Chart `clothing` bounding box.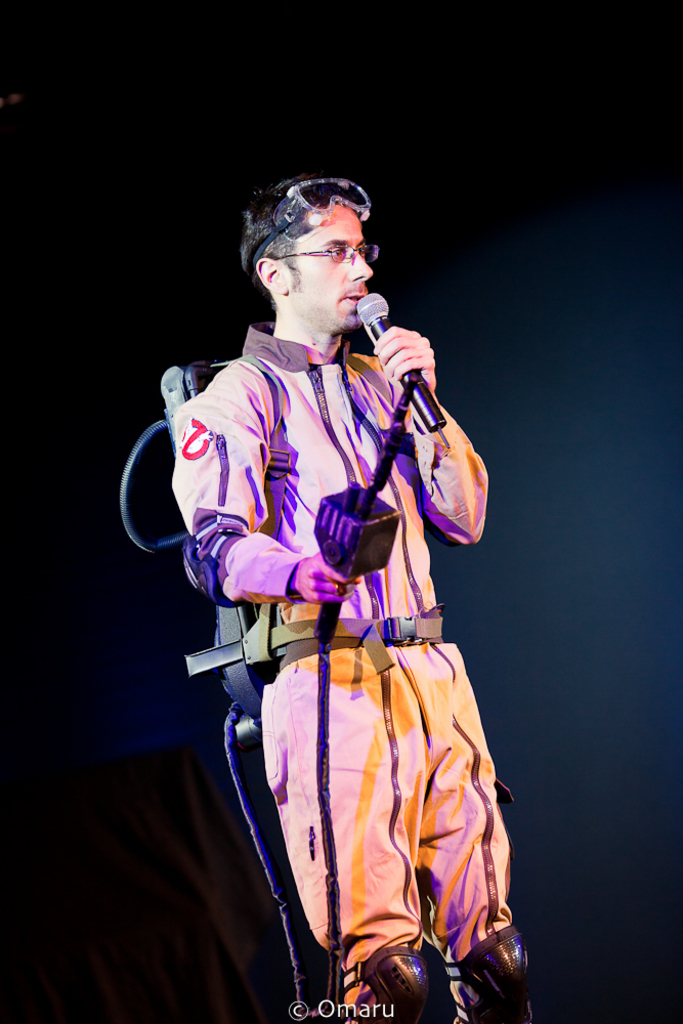
Charted: {"x1": 171, "y1": 319, "x2": 529, "y2": 1023}.
